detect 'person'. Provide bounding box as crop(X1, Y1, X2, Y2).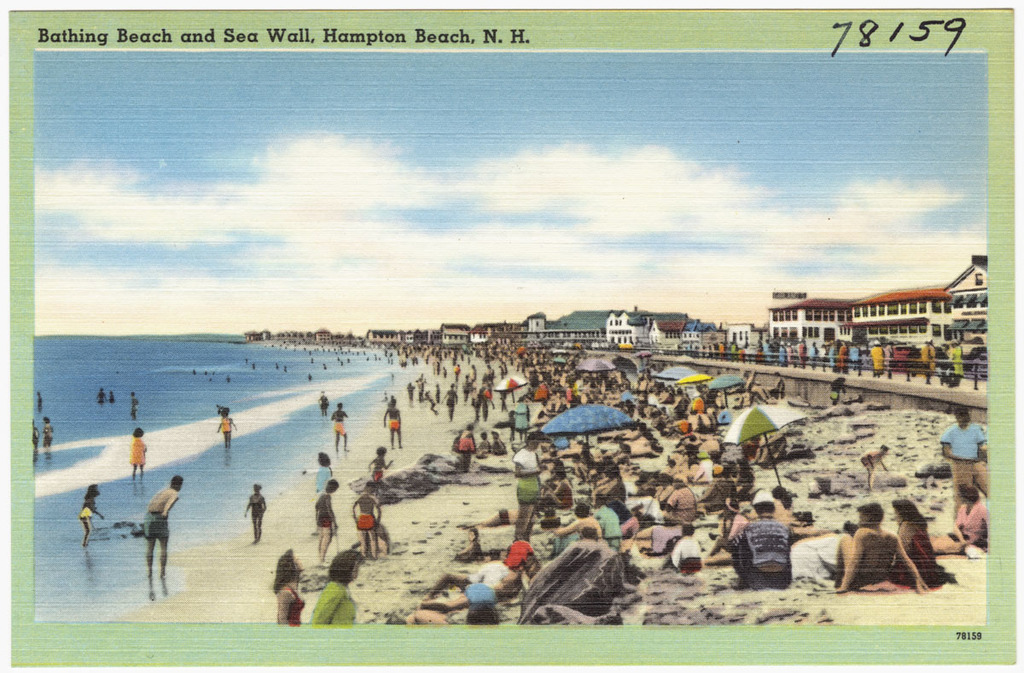
crop(730, 488, 804, 589).
